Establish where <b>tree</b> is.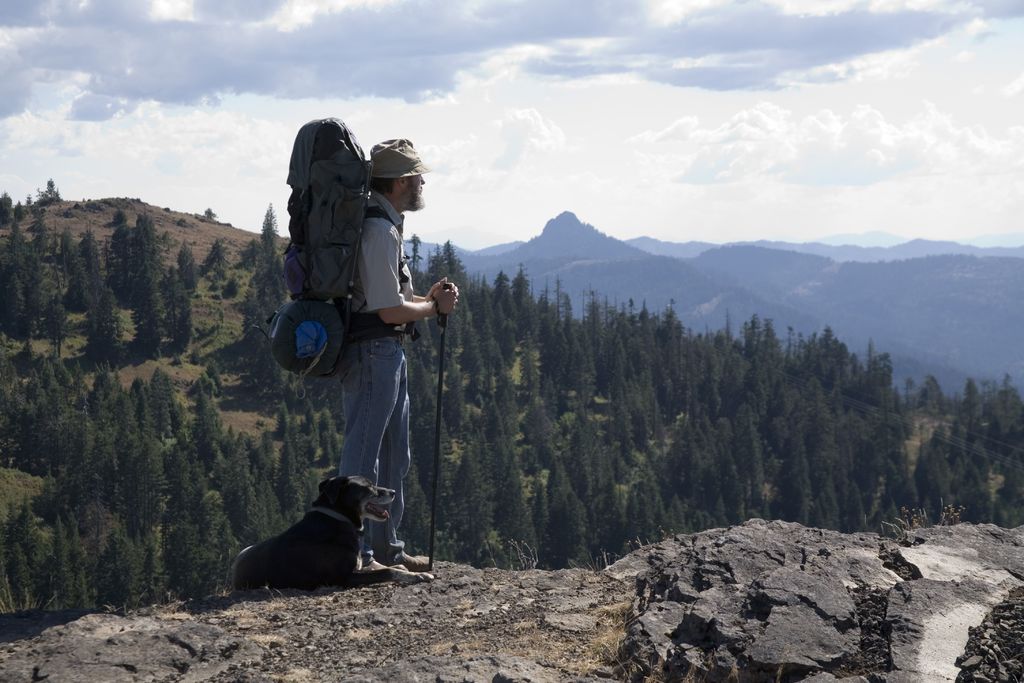
Established at x1=25 y1=192 x2=36 y2=206.
